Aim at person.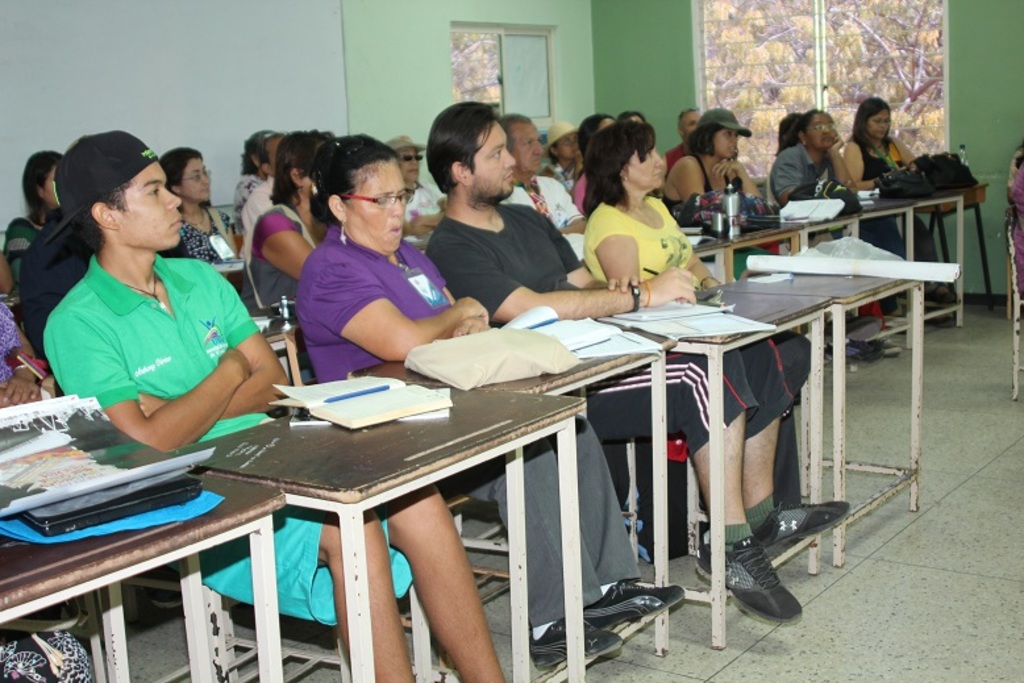
Aimed at 38,129,507,682.
